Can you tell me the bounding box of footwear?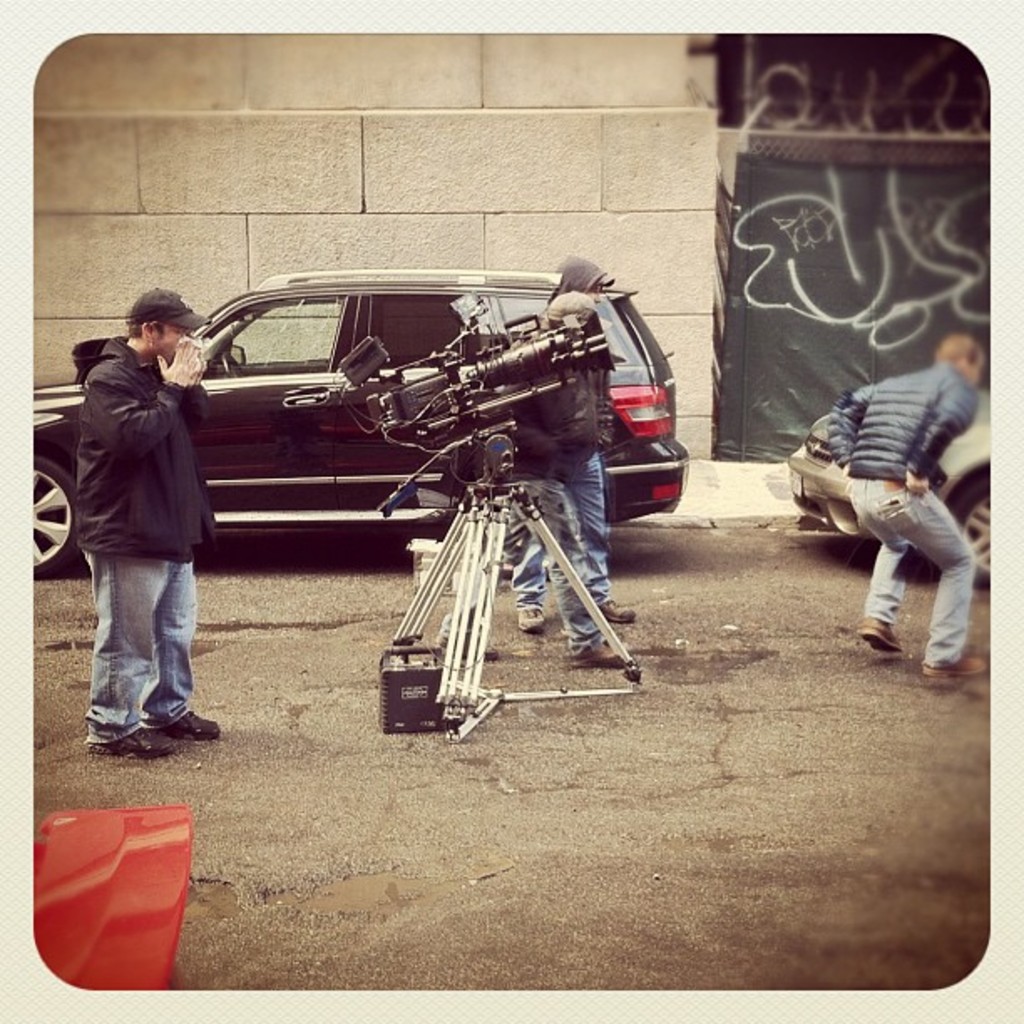
select_region(438, 632, 500, 663).
